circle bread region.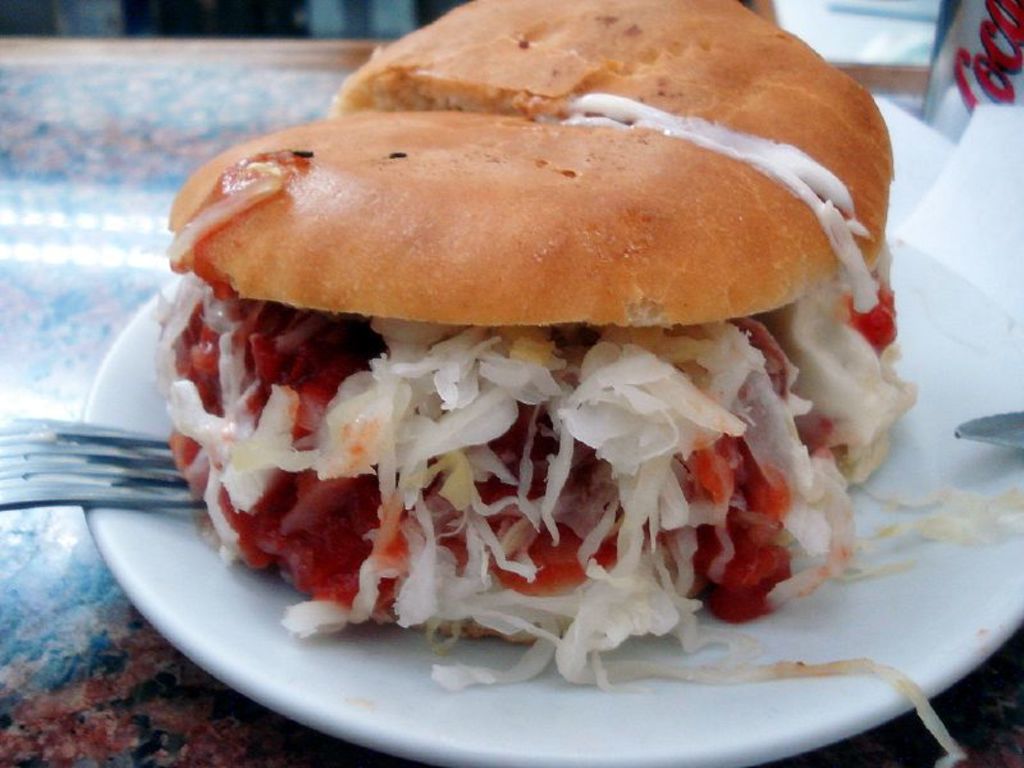
Region: detection(170, 113, 841, 329).
